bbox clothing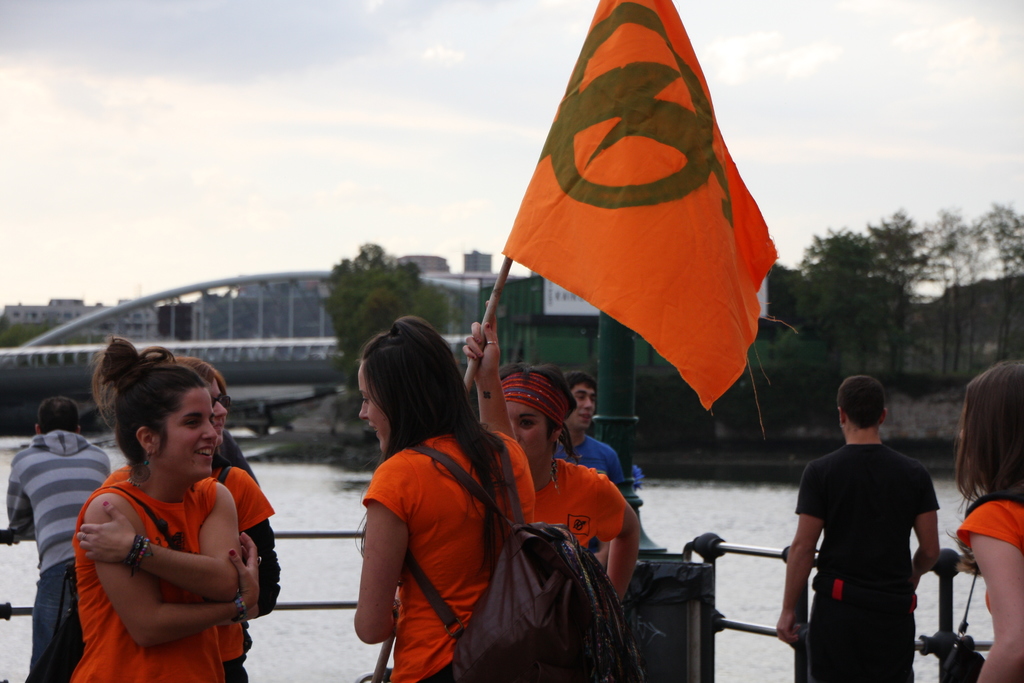
(x1=363, y1=427, x2=540, y2=682)
